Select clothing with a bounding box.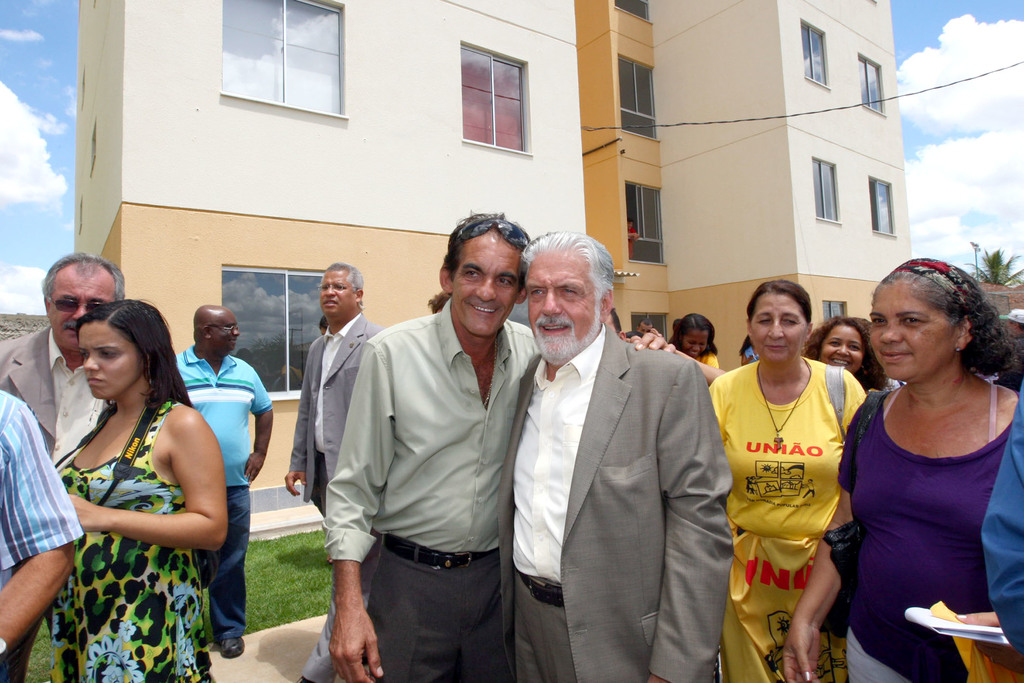
318/293/547/556.
